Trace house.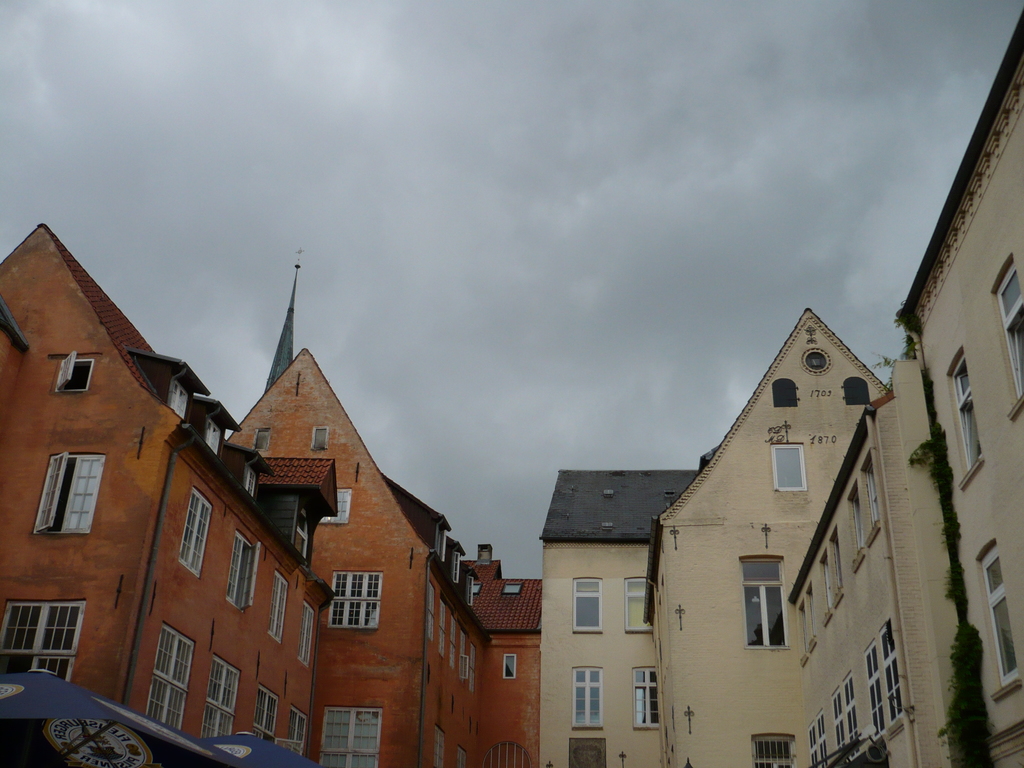
Traced to {"left": 785, "top": 378, "right": 931, "bottom": 767}.
